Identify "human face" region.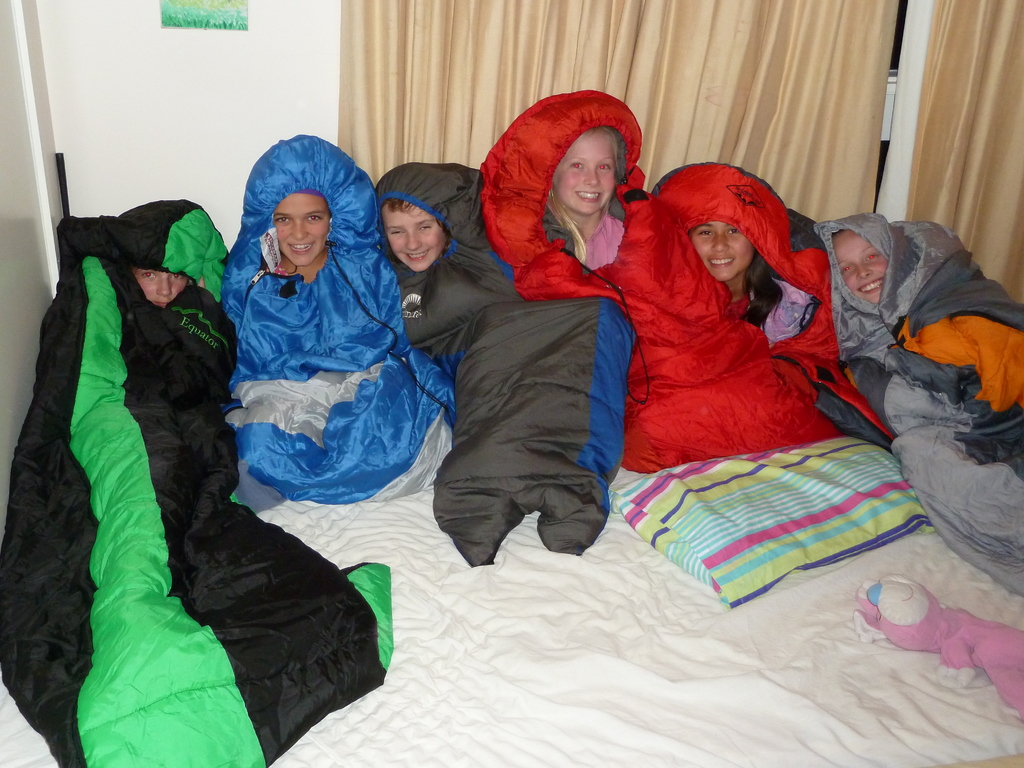
Region: 691:221:751:283.
